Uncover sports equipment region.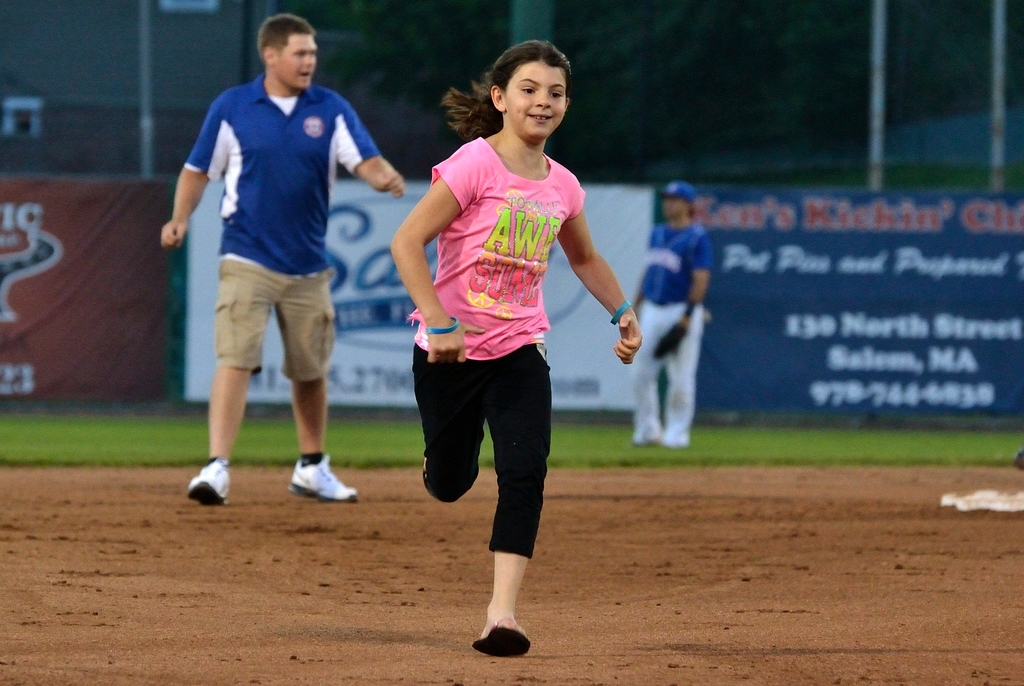
Uncovered: Rect(291, 455, 355, 507).
